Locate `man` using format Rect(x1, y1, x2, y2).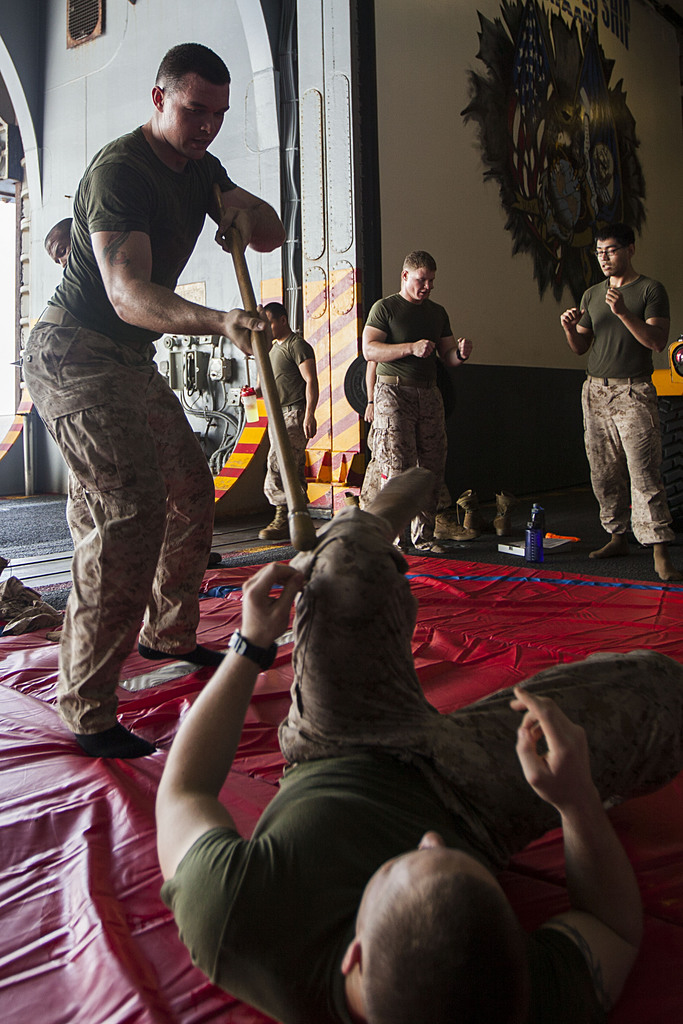
Rect(145, 459, 682, 1023).
